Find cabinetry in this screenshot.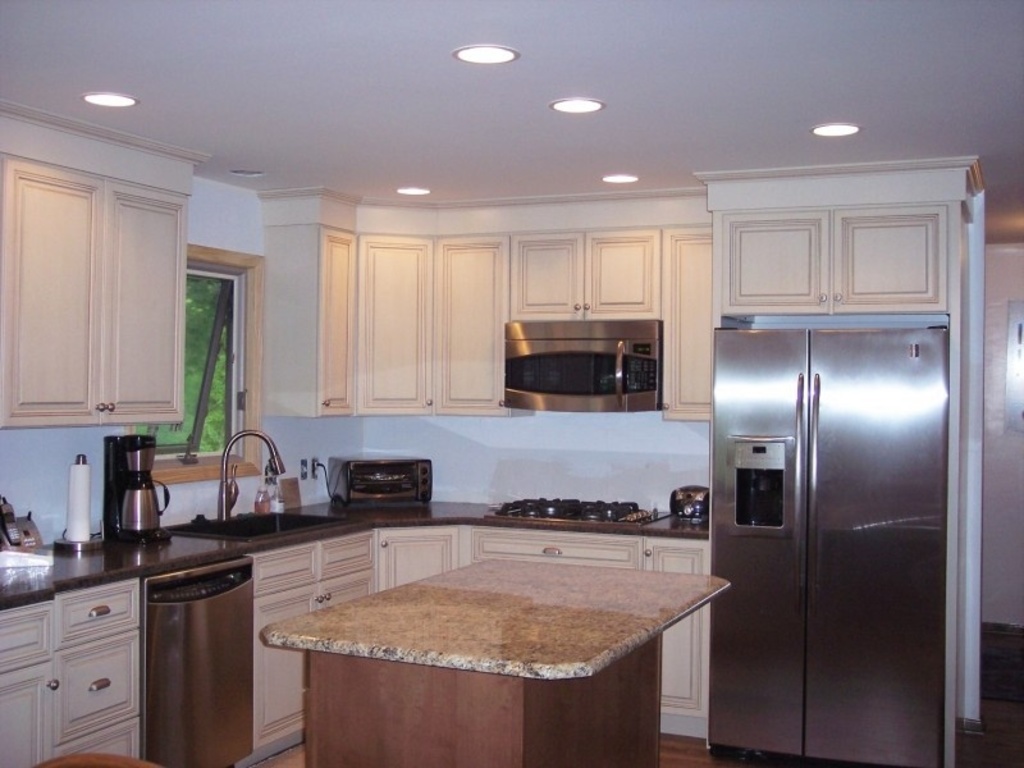
The bounding box for cabinetry is 312/530/380/571.
